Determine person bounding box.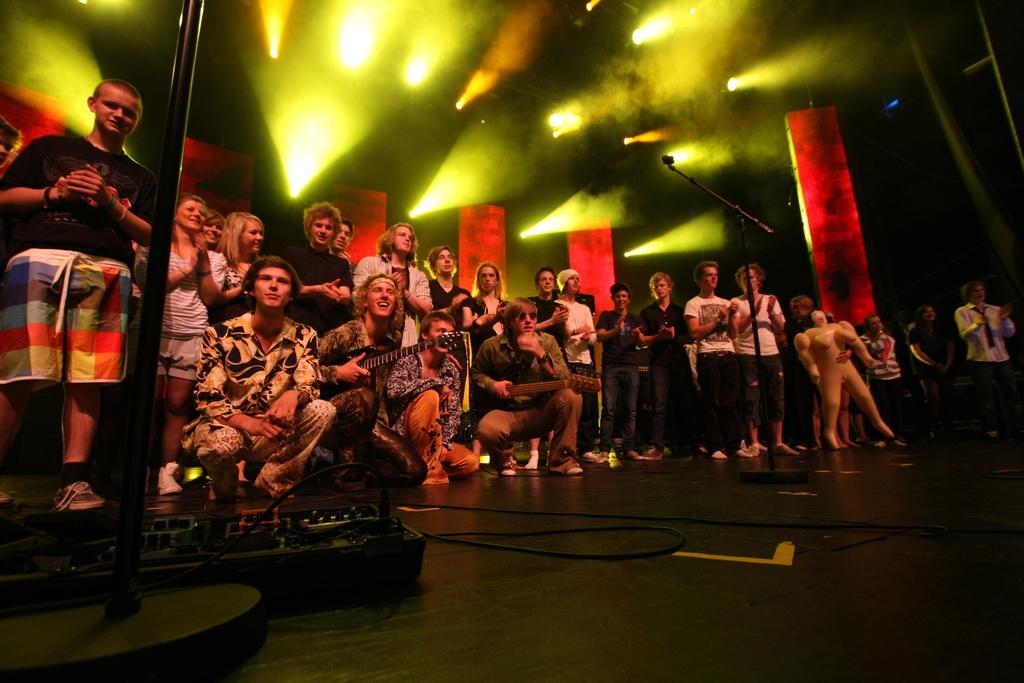
Determined: <region>181, 255, 333, 499</region>.
